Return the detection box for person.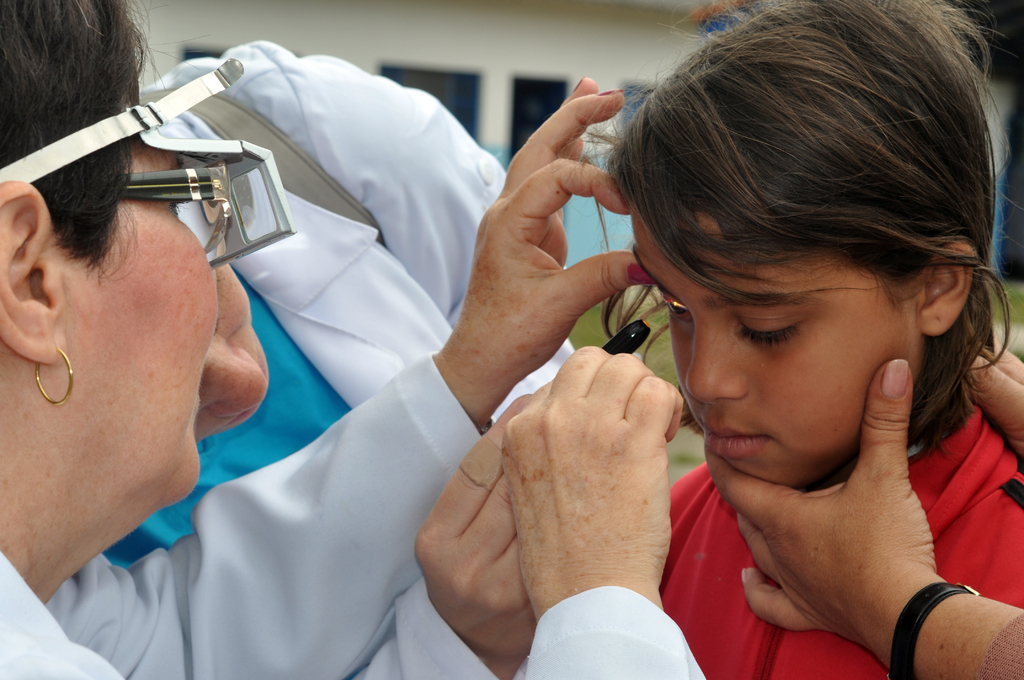
locate(35, 18, 723, 668).
